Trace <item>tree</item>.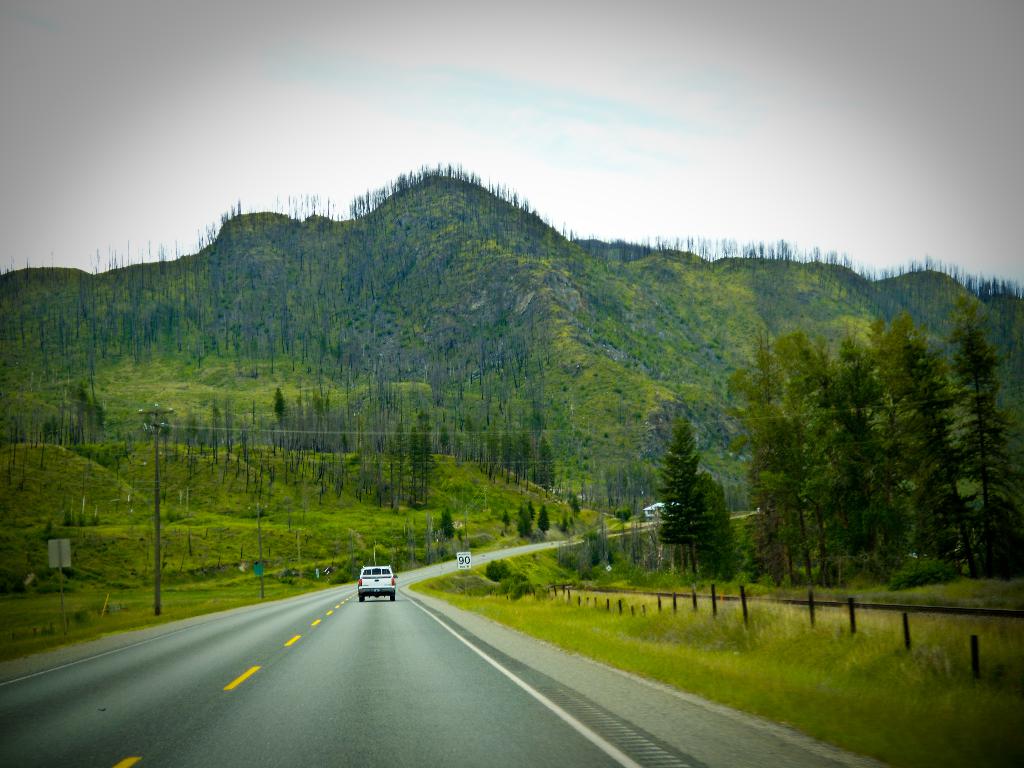
Traced to select_region(652, 419, 701, 585).
